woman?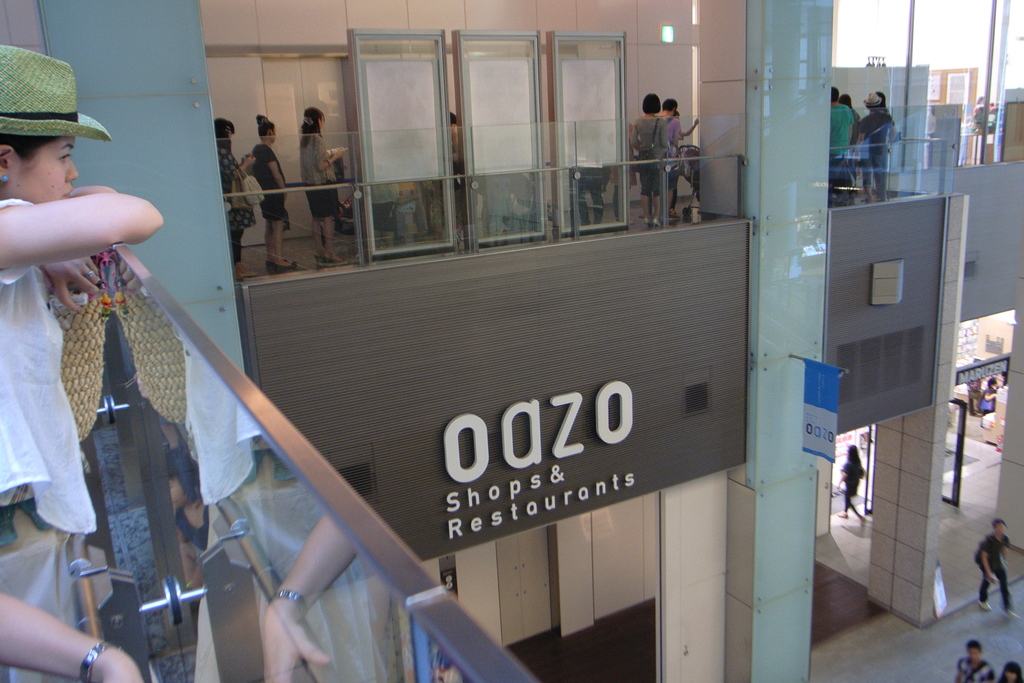
pyautogui.locateOnScreen(252, 111, 300, 270)
